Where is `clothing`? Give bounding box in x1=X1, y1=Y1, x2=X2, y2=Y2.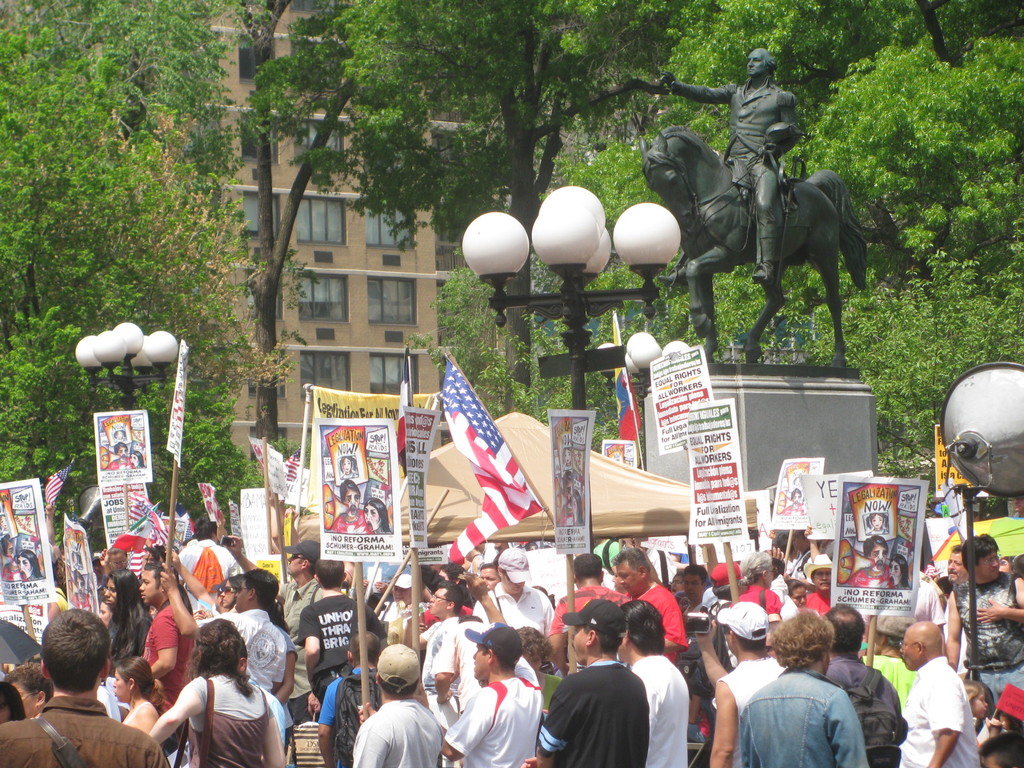
x1=623, y1=581, x2=688, y2=658.
